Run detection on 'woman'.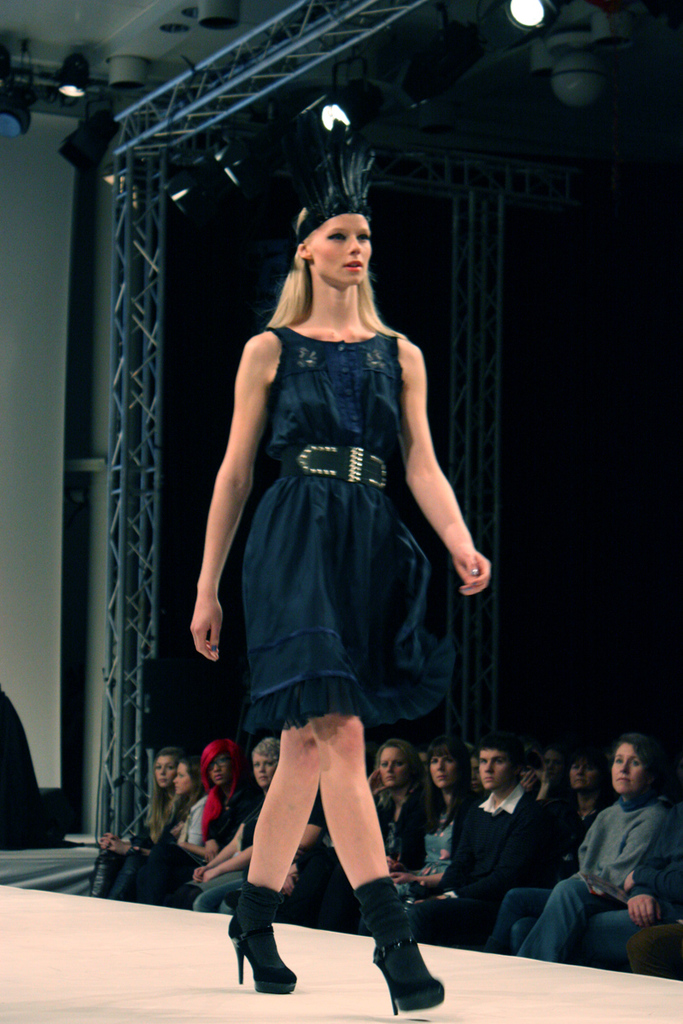
Result: detection(563, 748, 615, 869).
